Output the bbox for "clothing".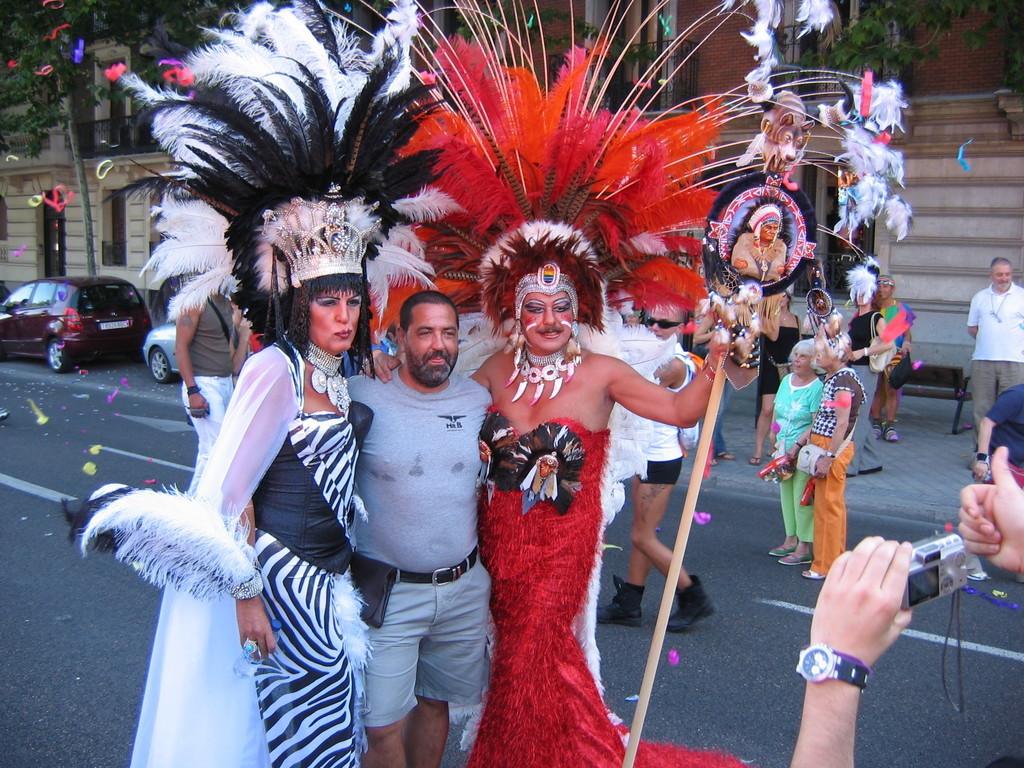
box(798, 359, 871, 576).
